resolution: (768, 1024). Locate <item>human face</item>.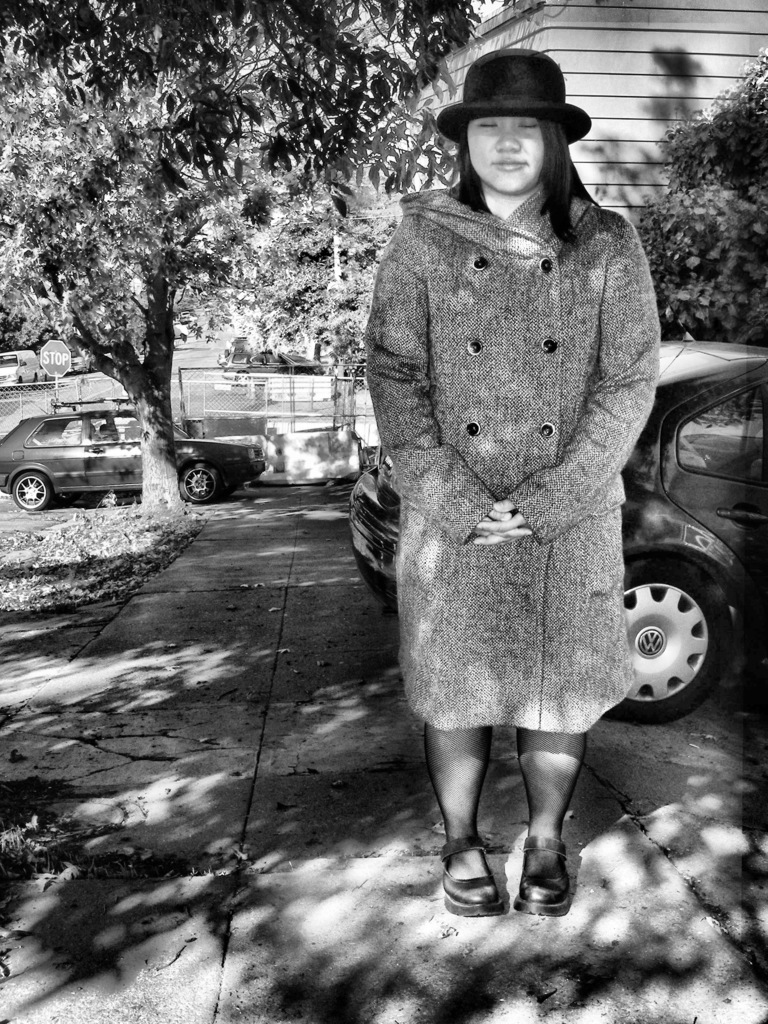
468:118:545:190.
